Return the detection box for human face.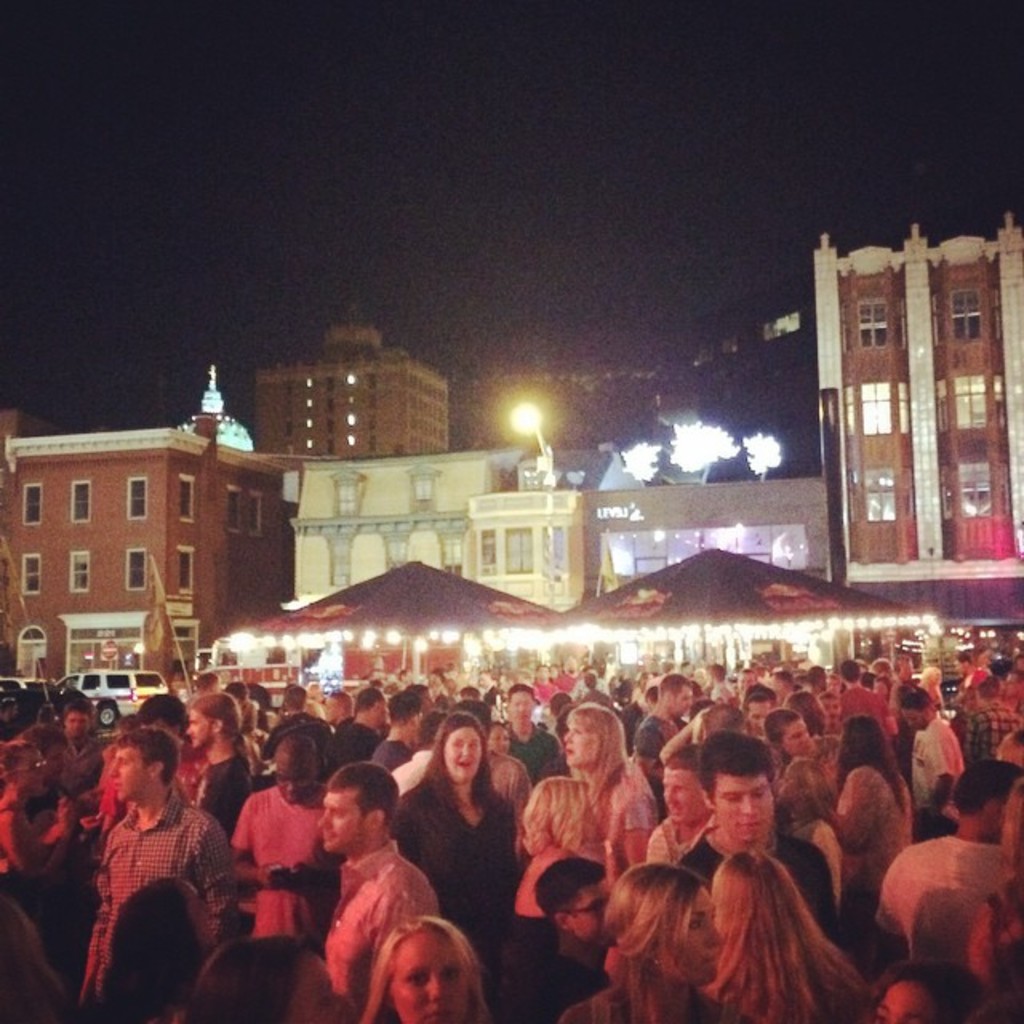
left=390, top=933, right=458, bottom=1022.
